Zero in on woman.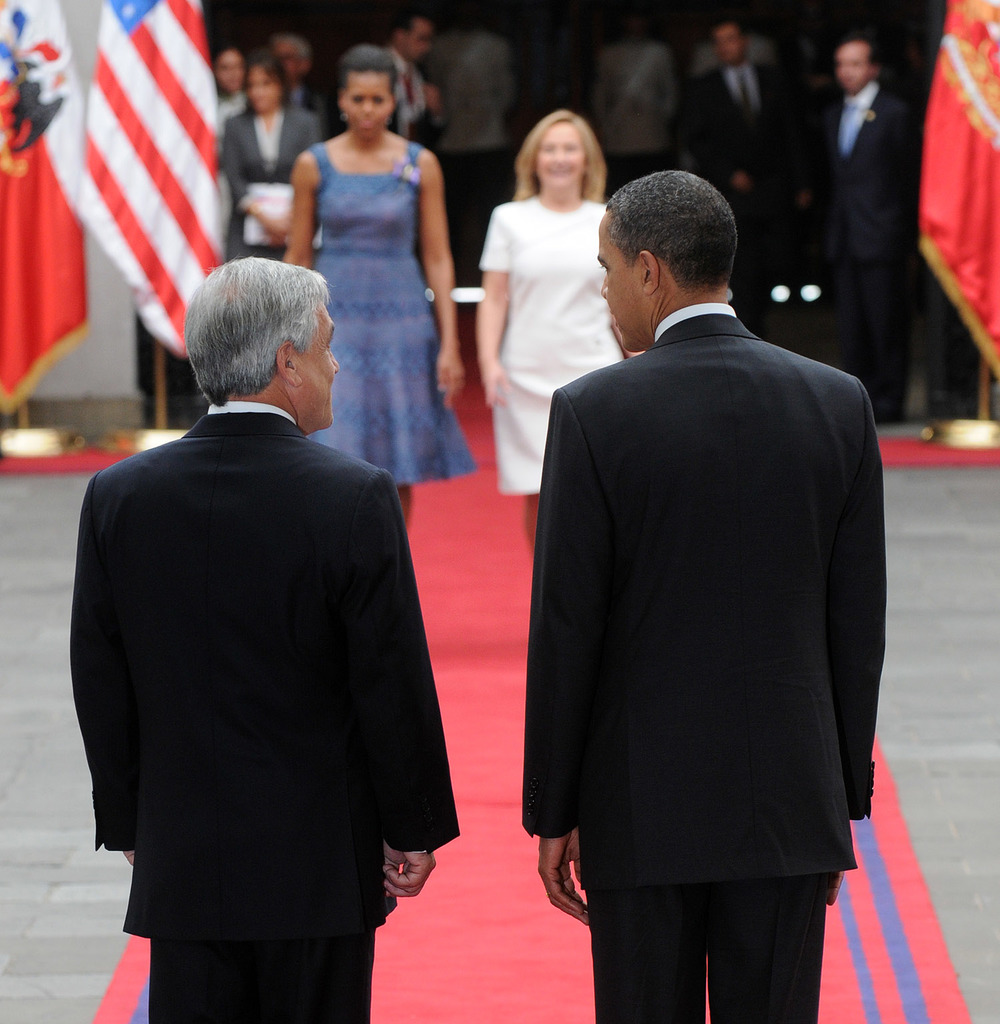
Zeroed in: 199,44,245,147.
